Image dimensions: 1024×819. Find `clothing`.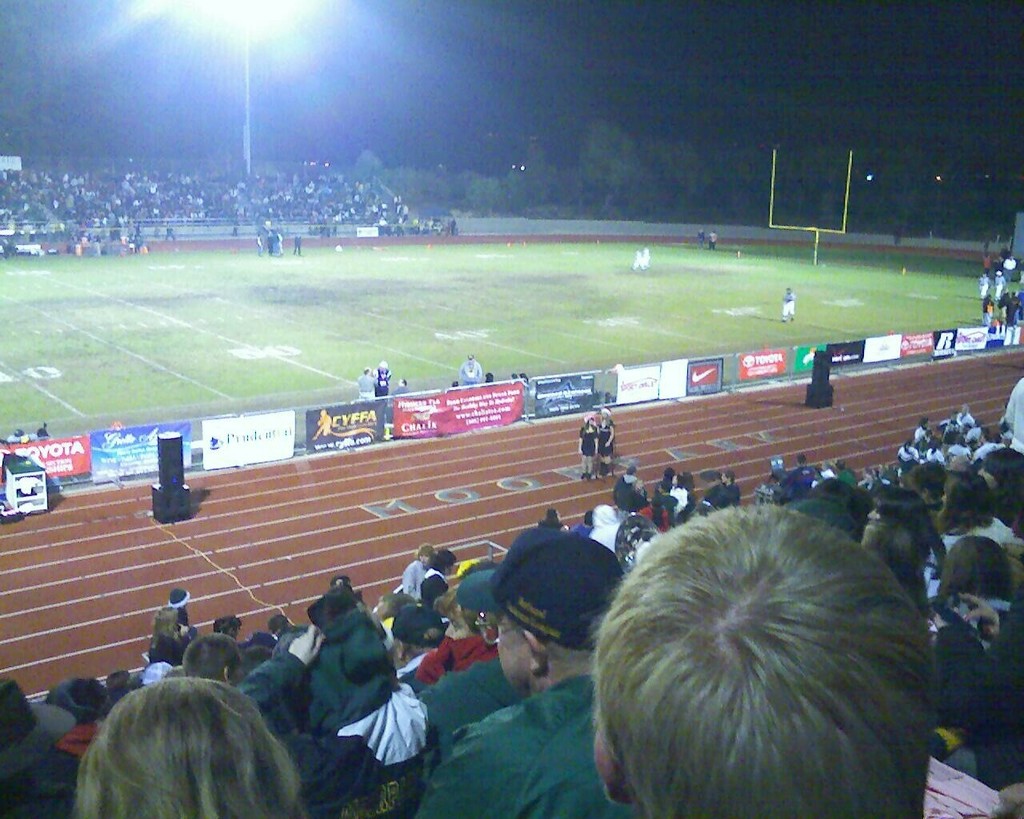
pyautogui.locateOnScreen(414, 663, 644, 818).
